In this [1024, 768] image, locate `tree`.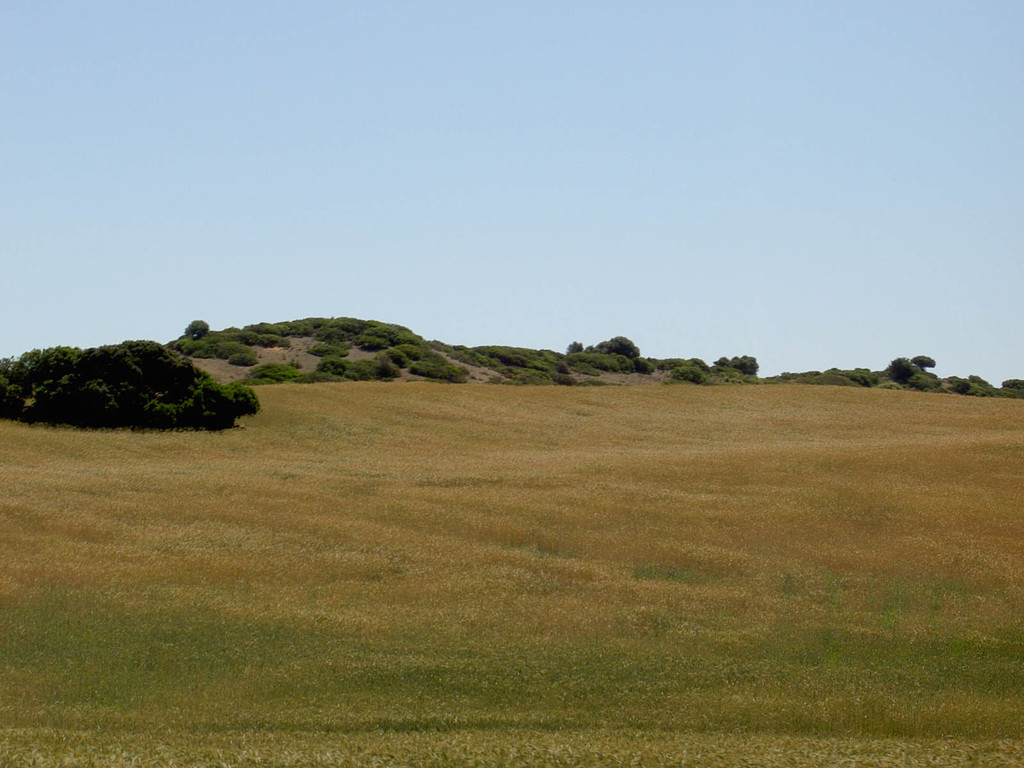
Bounding box: x1=911, y1=353, x2=933, y2=371.
